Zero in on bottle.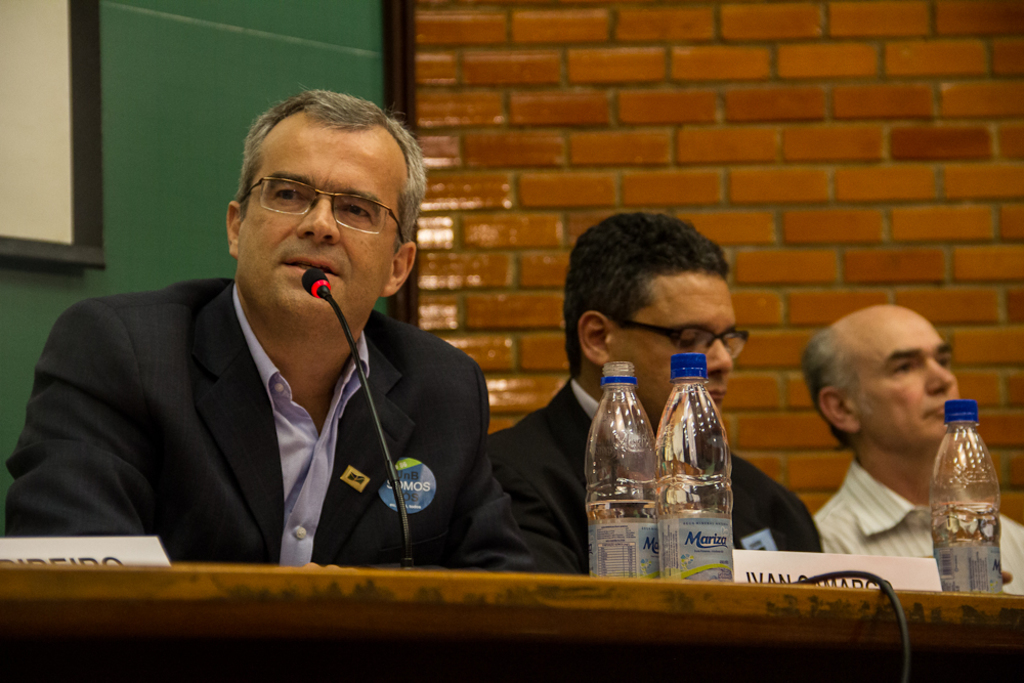
Zeroed in: <region>586, 361, 659, 579</region>.
